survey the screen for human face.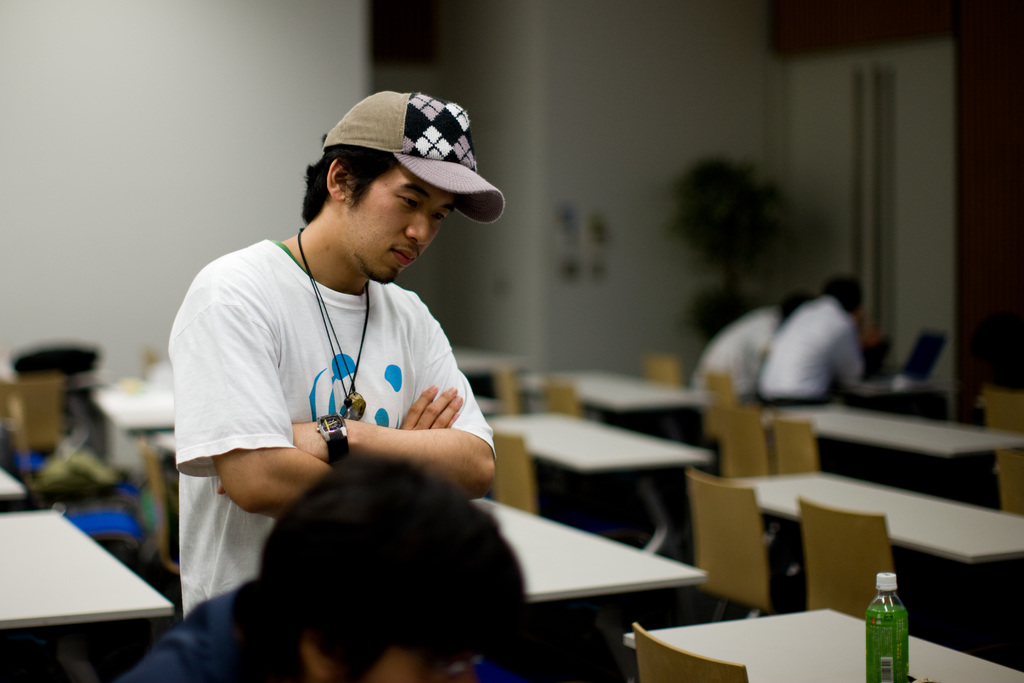
Survey found: rect(337, 165, 461, 286).
